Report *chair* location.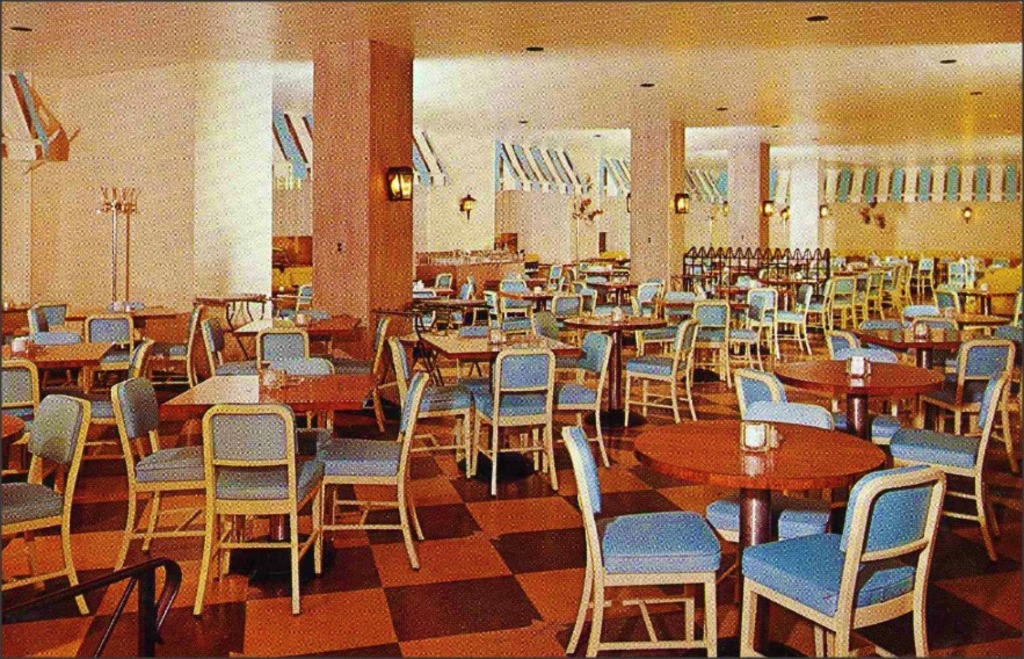
Report: 0, 359, 38, 419.
